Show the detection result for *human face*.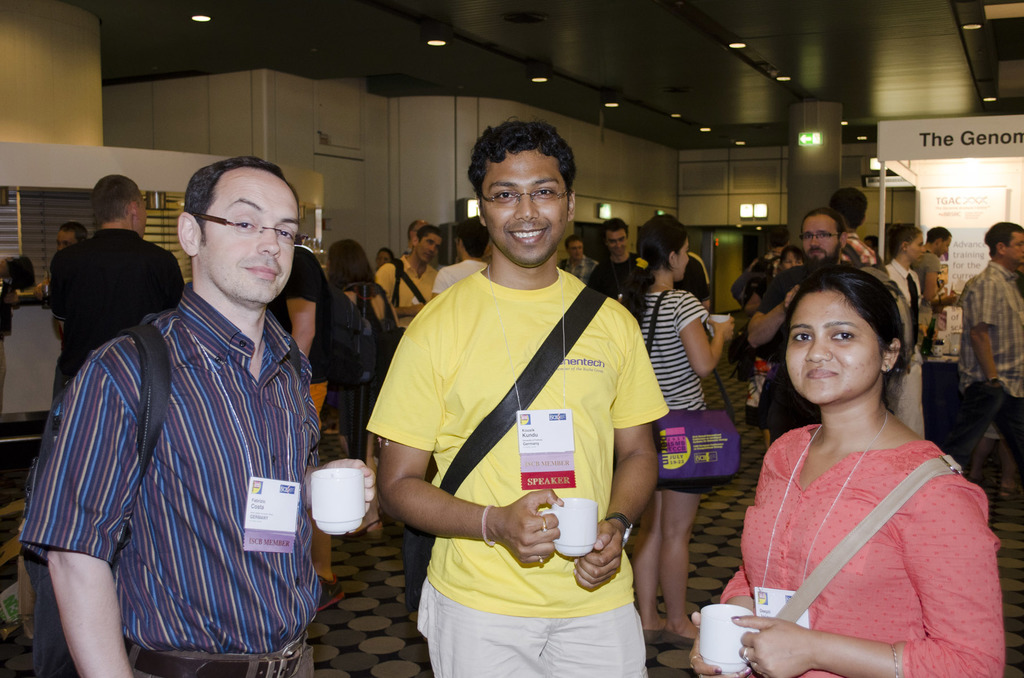
801 214 836 260.
